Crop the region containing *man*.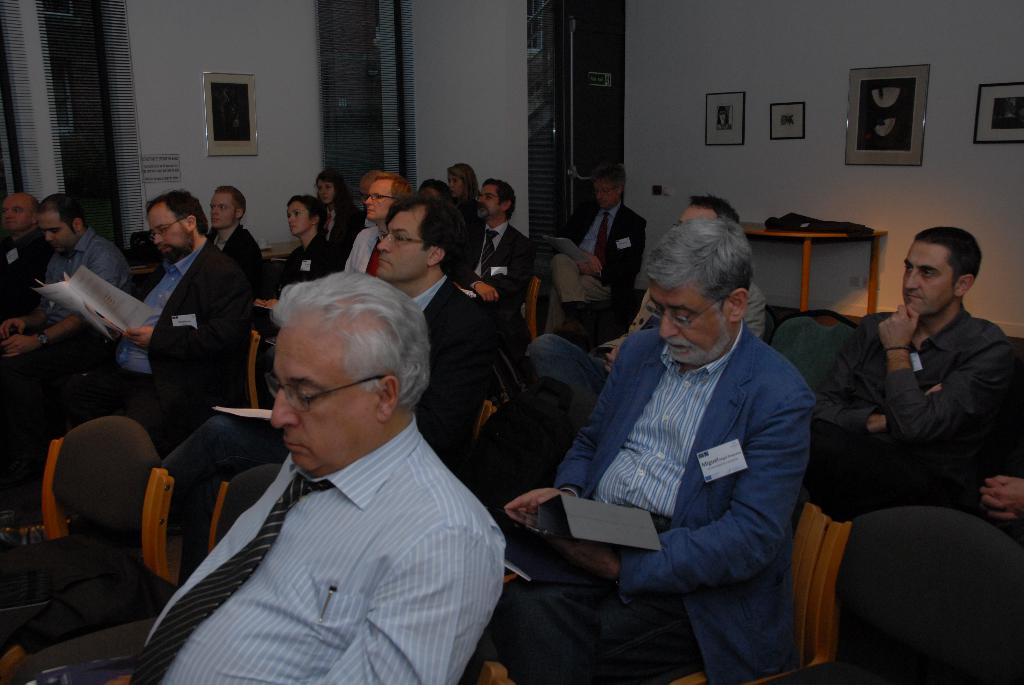
Crop region: region(0, 188, 140, 403).
